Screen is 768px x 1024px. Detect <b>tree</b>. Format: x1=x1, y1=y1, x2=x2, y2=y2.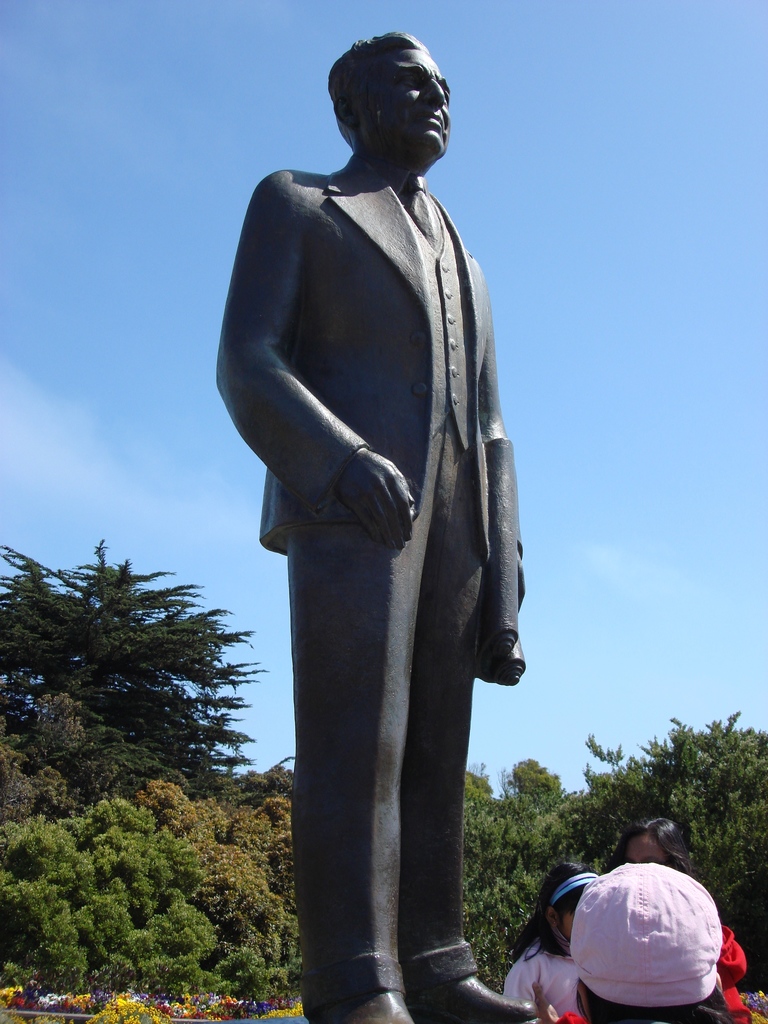
x1=474, y1=697, x2=767, y2=987.
